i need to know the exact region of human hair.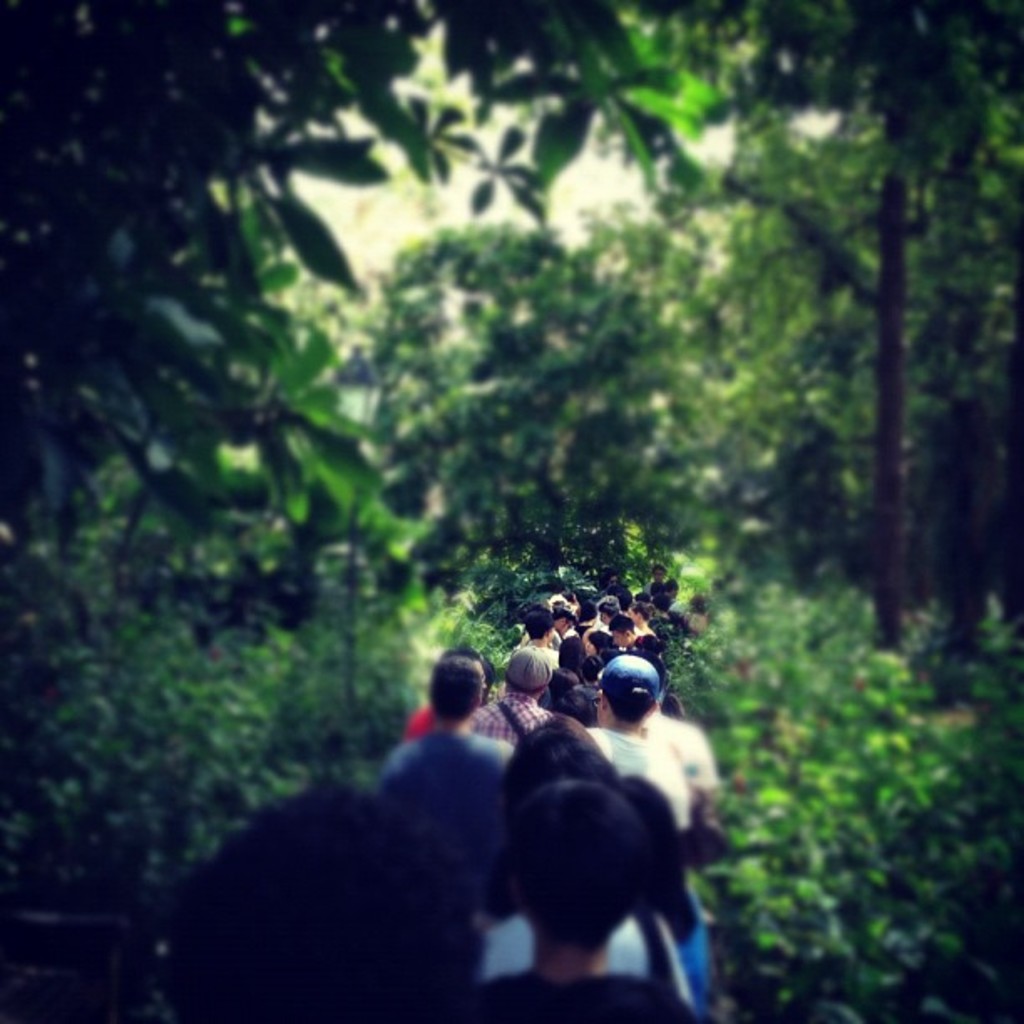
Region: <box>432,658,487,716</box>.
